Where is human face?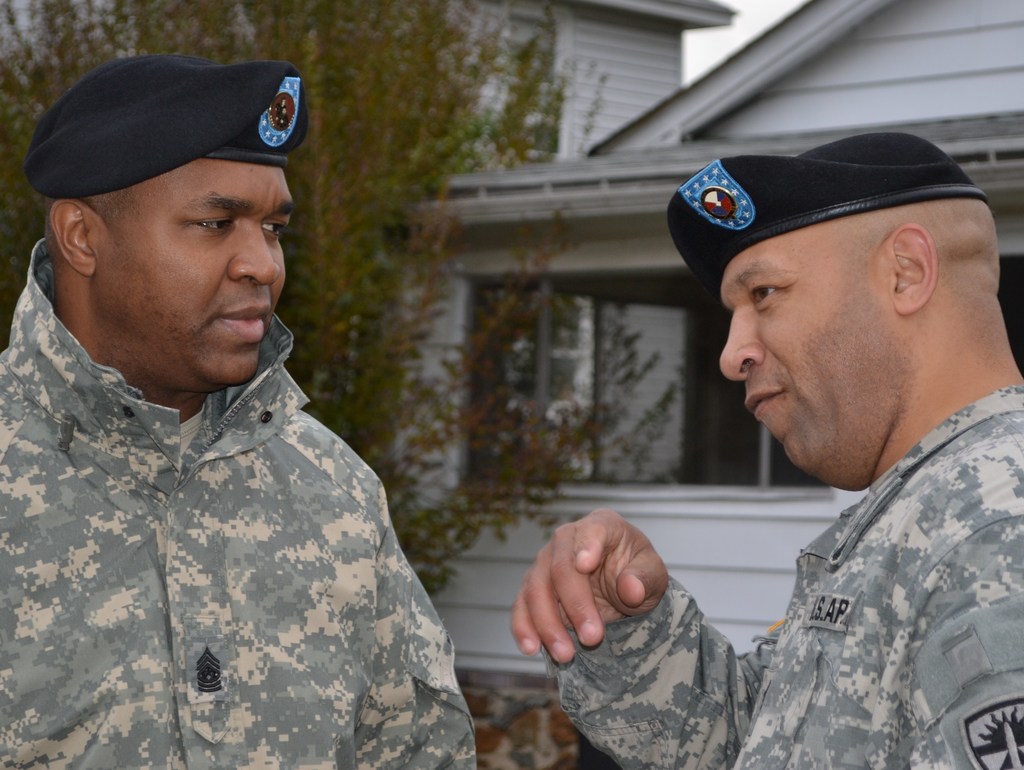
BBox(88, 163, 296, 388).
